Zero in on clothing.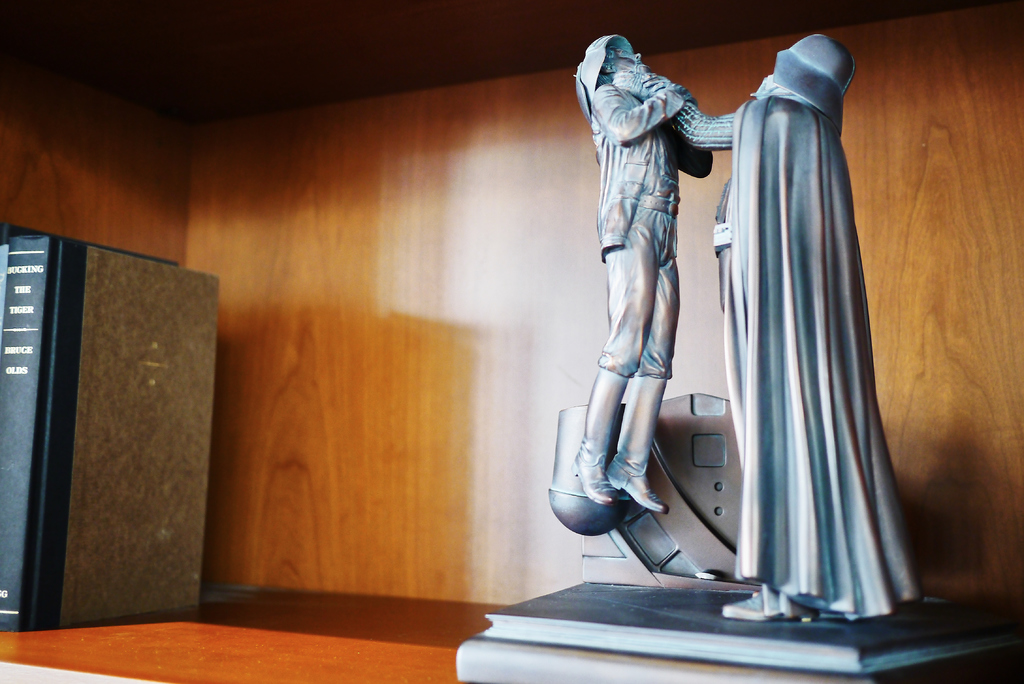
Zeroed in: pyautogui.locateOnScreen(730, 35, 930, 623).
